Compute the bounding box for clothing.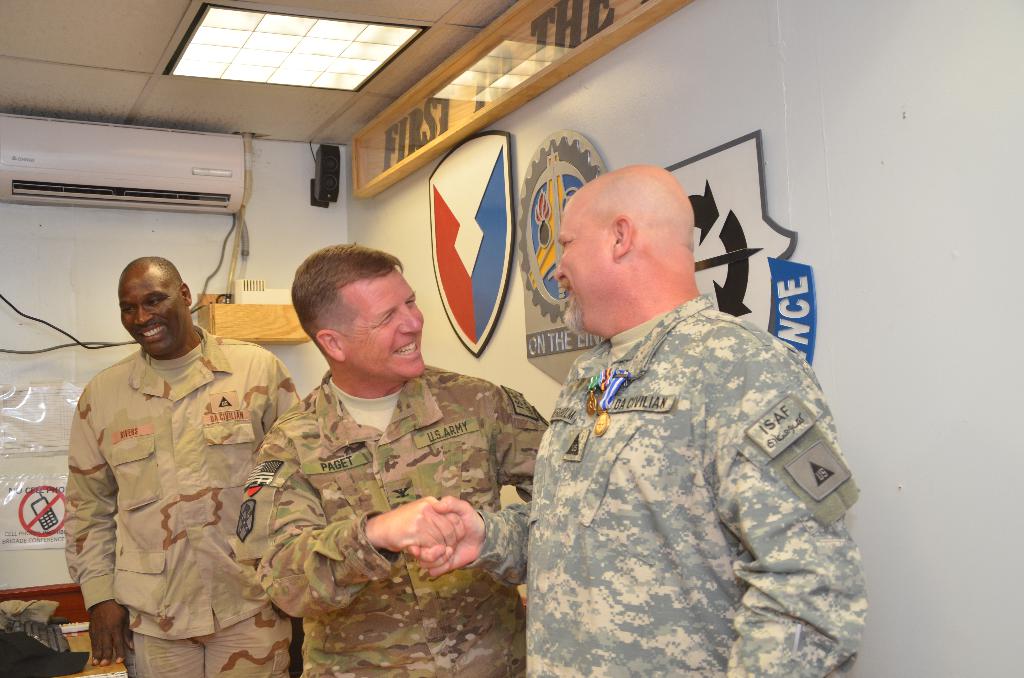
(left=483, top=312, right=860, bottom=675).
